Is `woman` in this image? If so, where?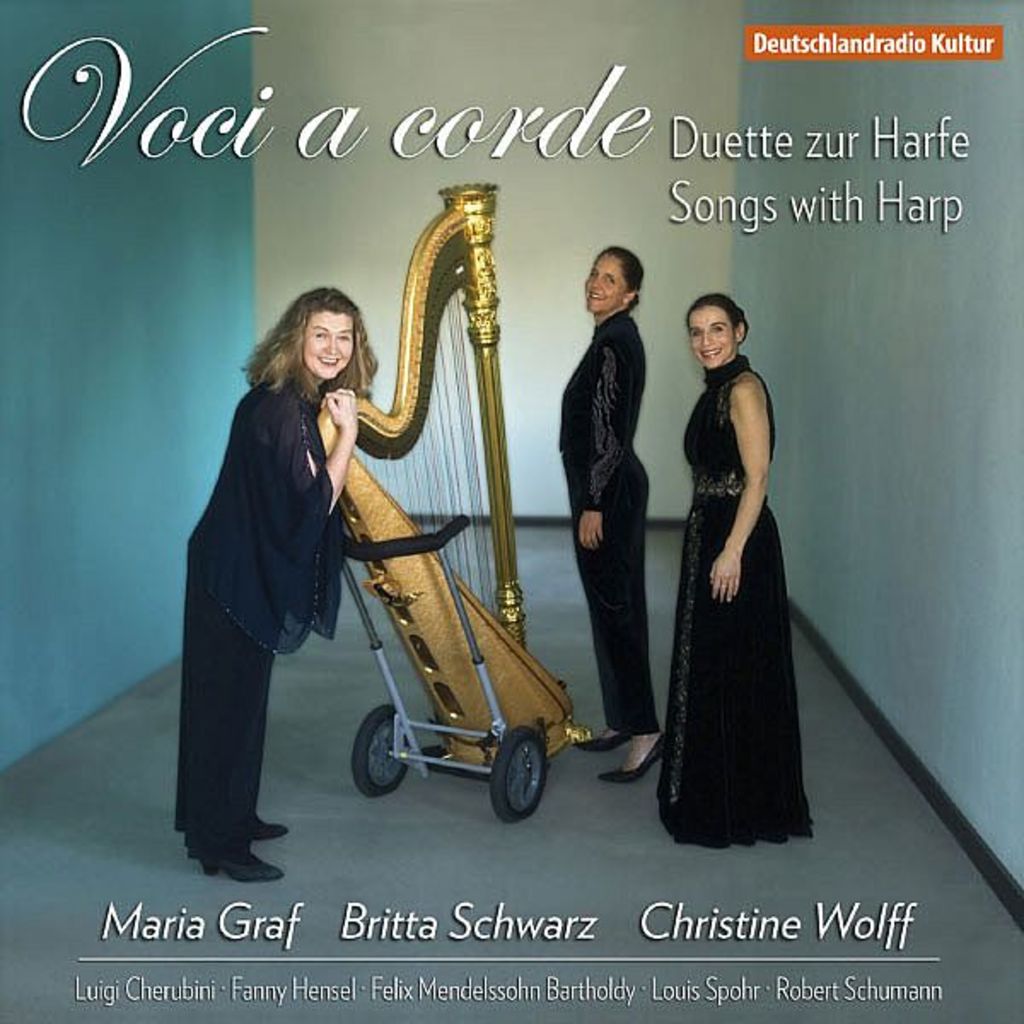
Yes, at (654,295,797,852).
